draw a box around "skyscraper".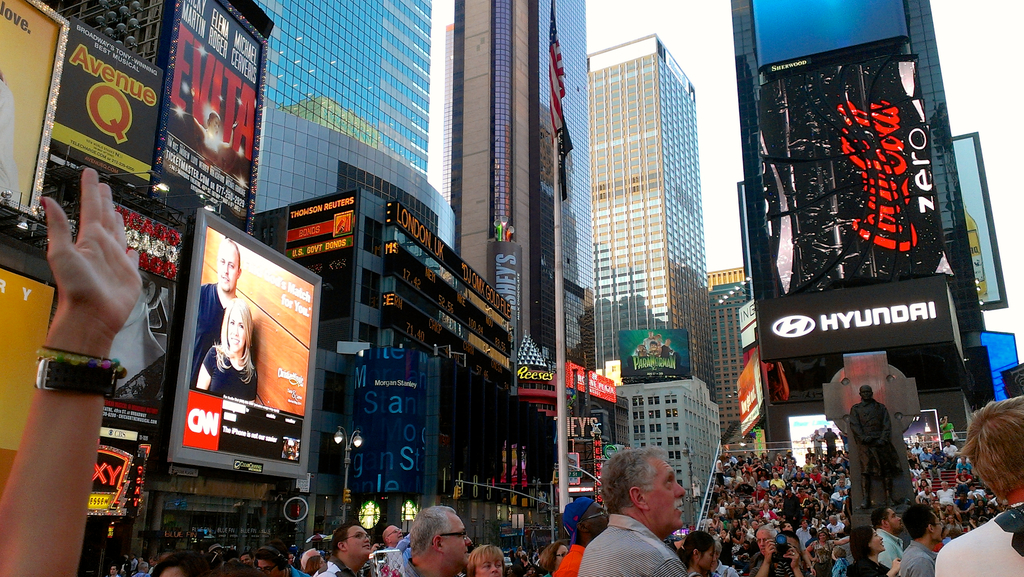
[555,15,727,416].
